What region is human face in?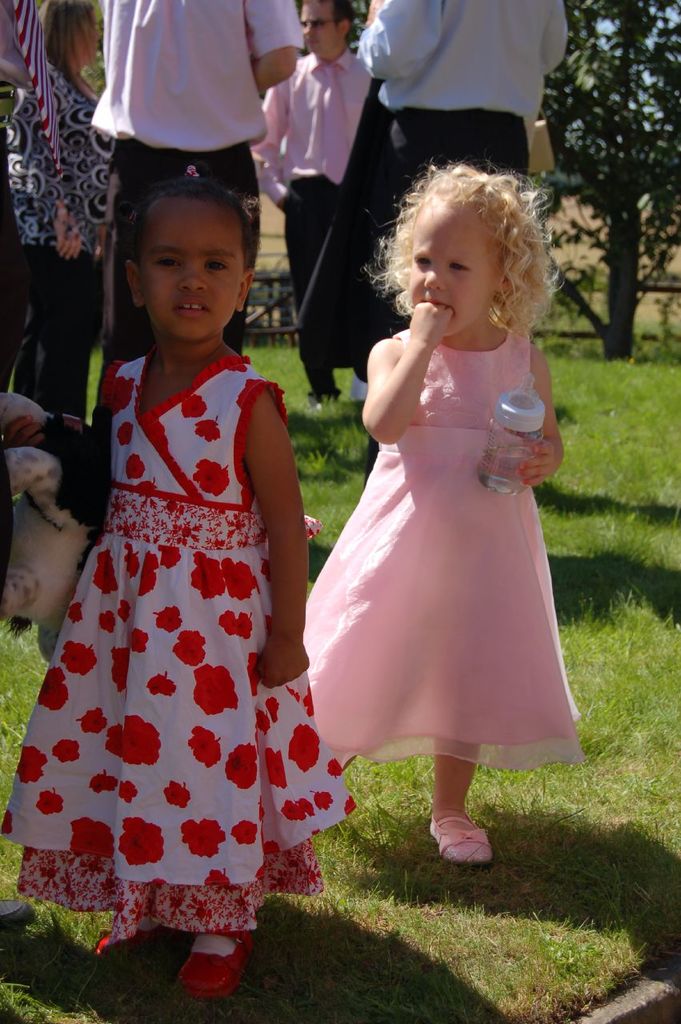
crop(142, 200, 249, 346).
